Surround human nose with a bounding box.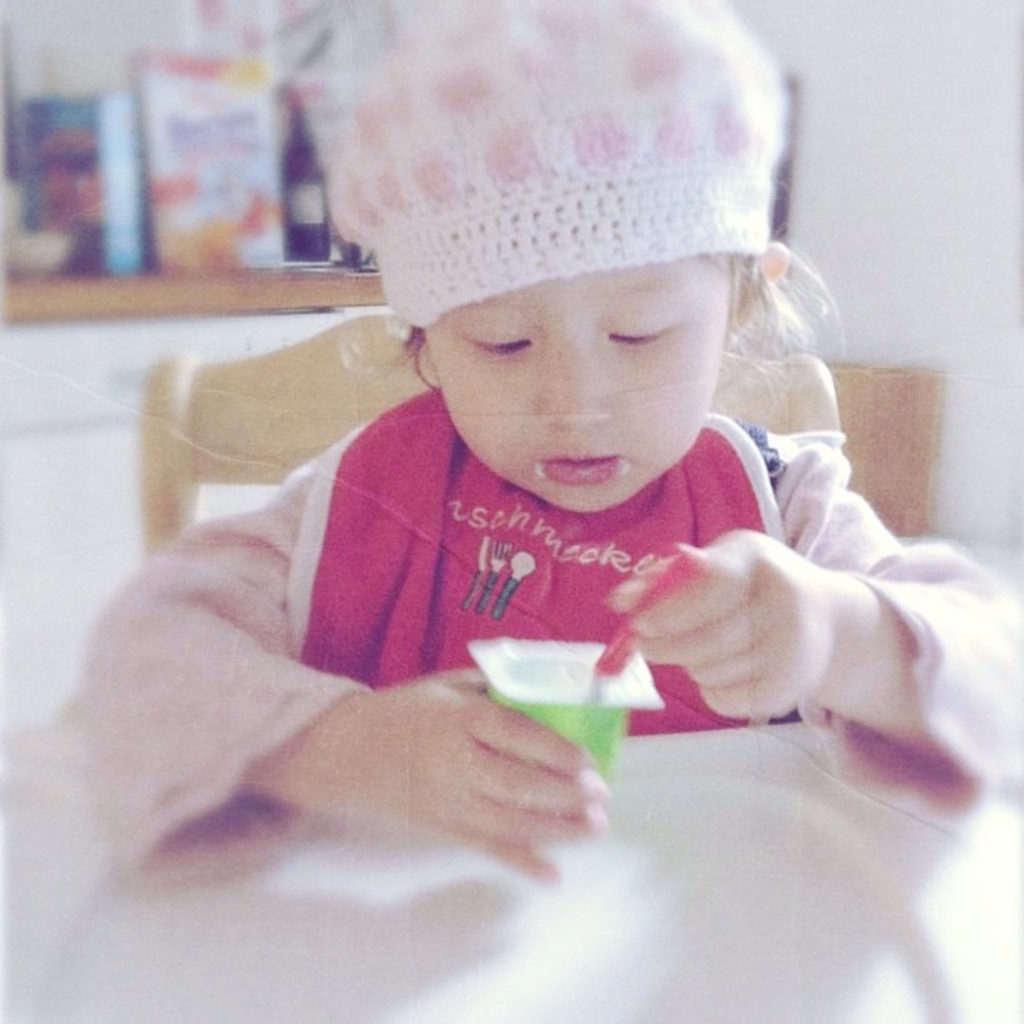
(left=539, top=311, right=614, bottom=422).
